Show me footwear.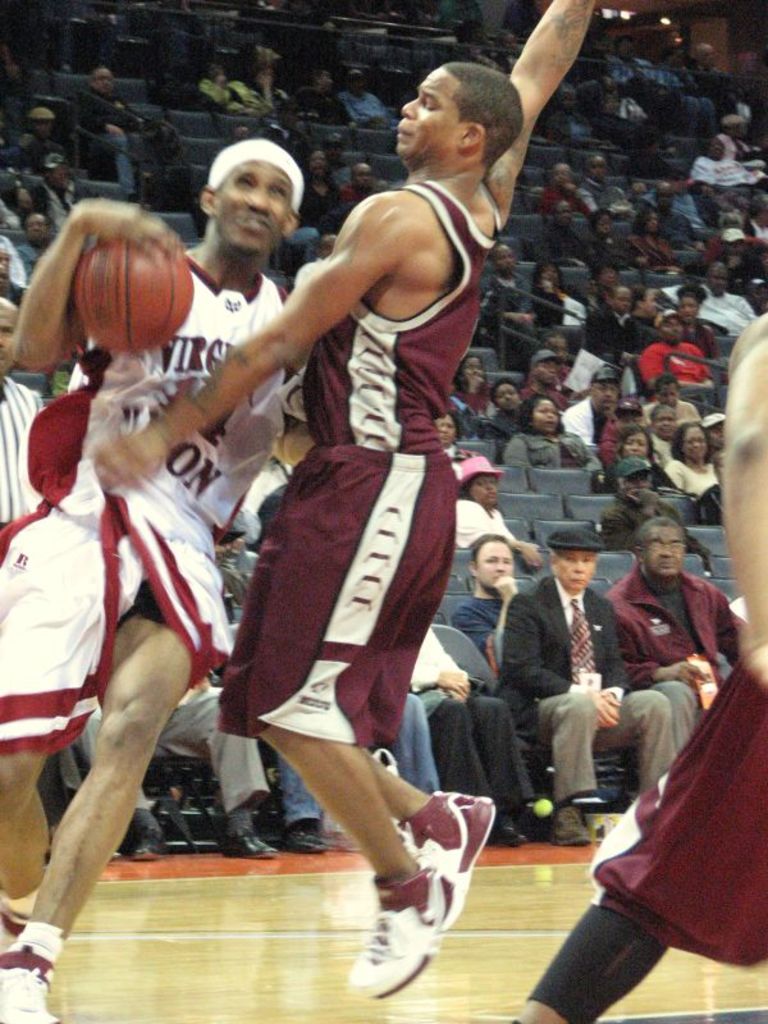
footwear is here: select_region(287, 827, 324, 854).
